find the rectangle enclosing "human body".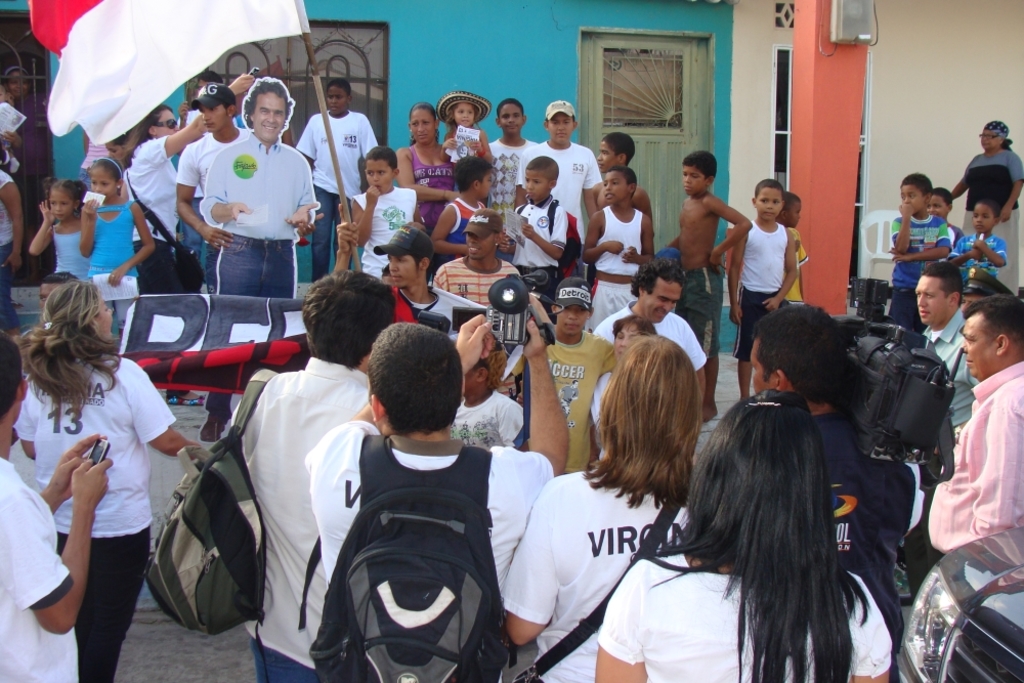
(left=452, top=390, right=524, bottom=447).
